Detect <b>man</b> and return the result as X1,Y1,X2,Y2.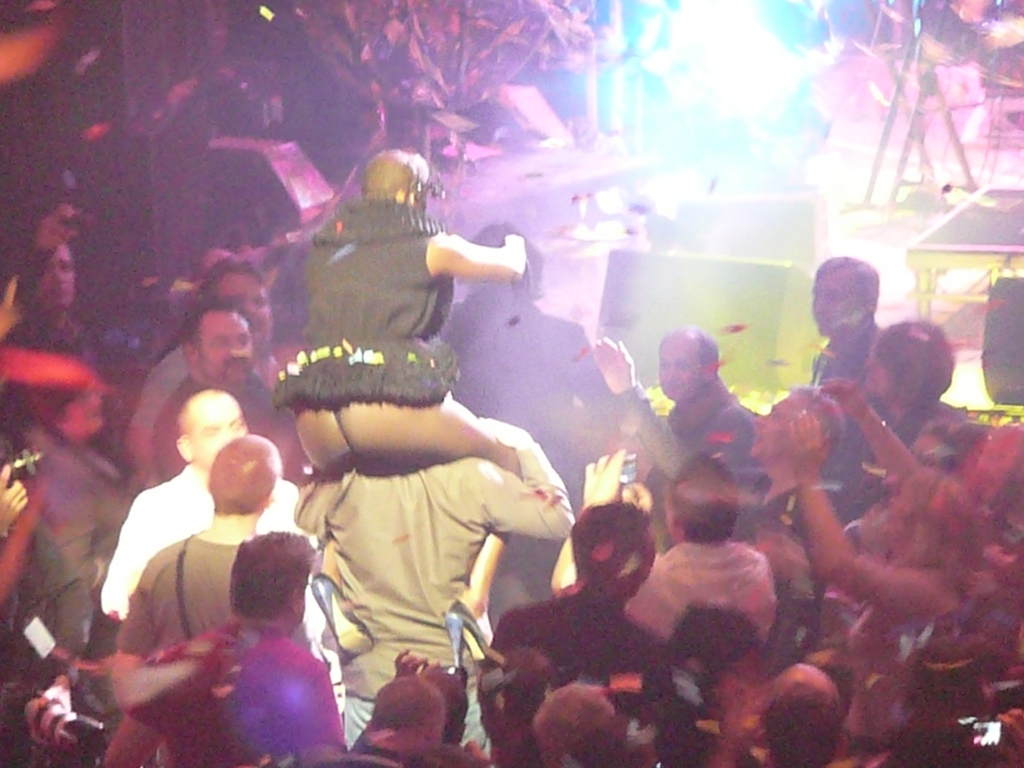
102,533,361,767.
